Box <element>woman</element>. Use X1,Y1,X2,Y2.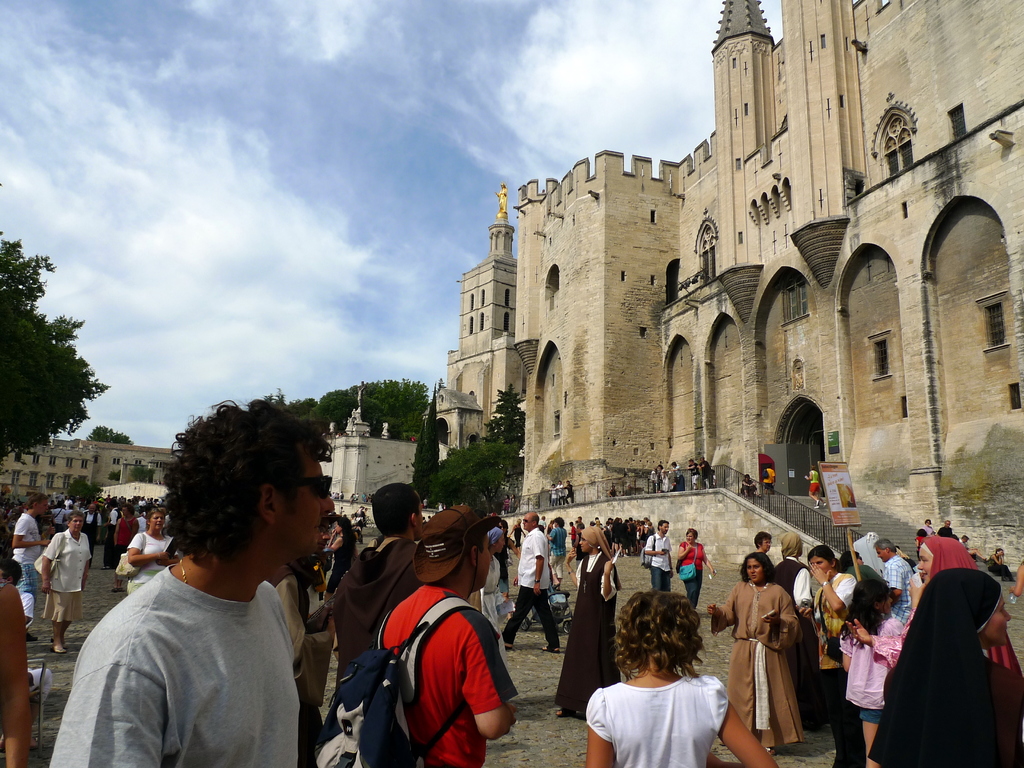
482,520,519,607.
